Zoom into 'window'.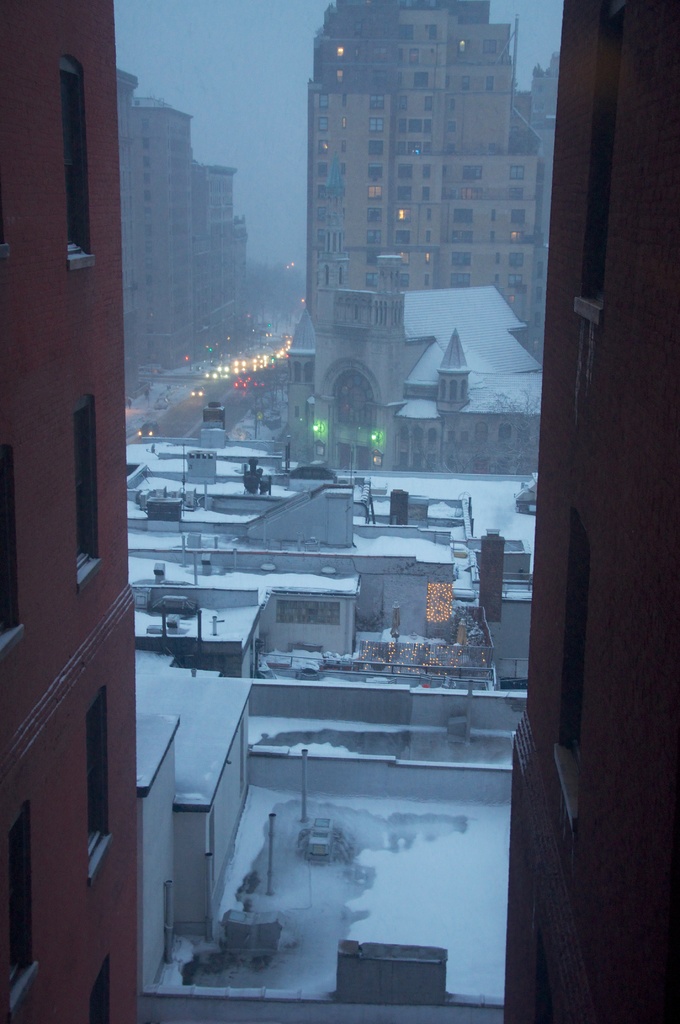
Zoom target: l=54, t=53, r=98, b=268.
